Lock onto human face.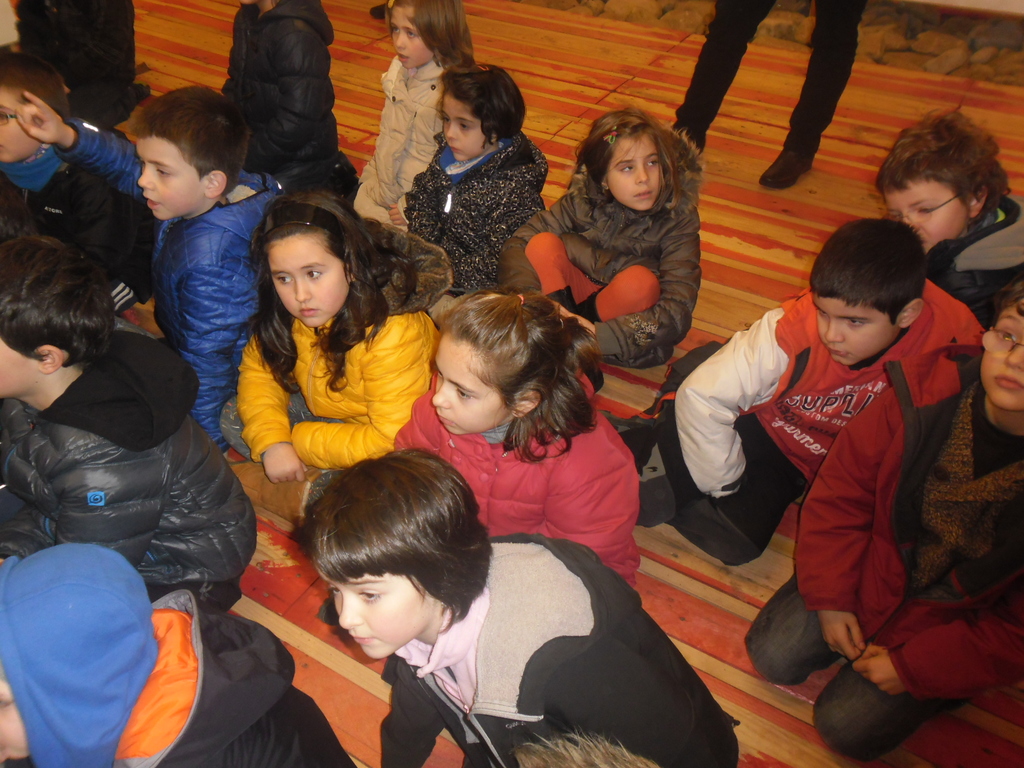
Locked: 883:180:966:252.
